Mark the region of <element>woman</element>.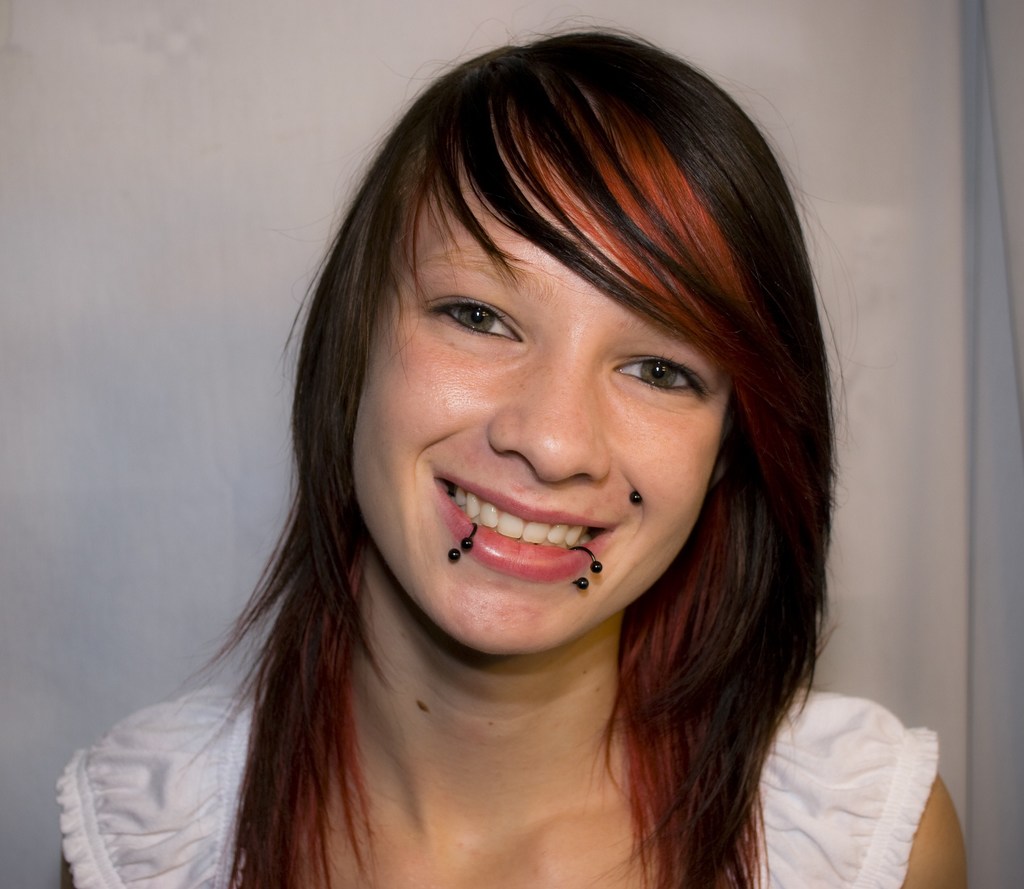
Region: Rect(55, 24, 972, 888).
